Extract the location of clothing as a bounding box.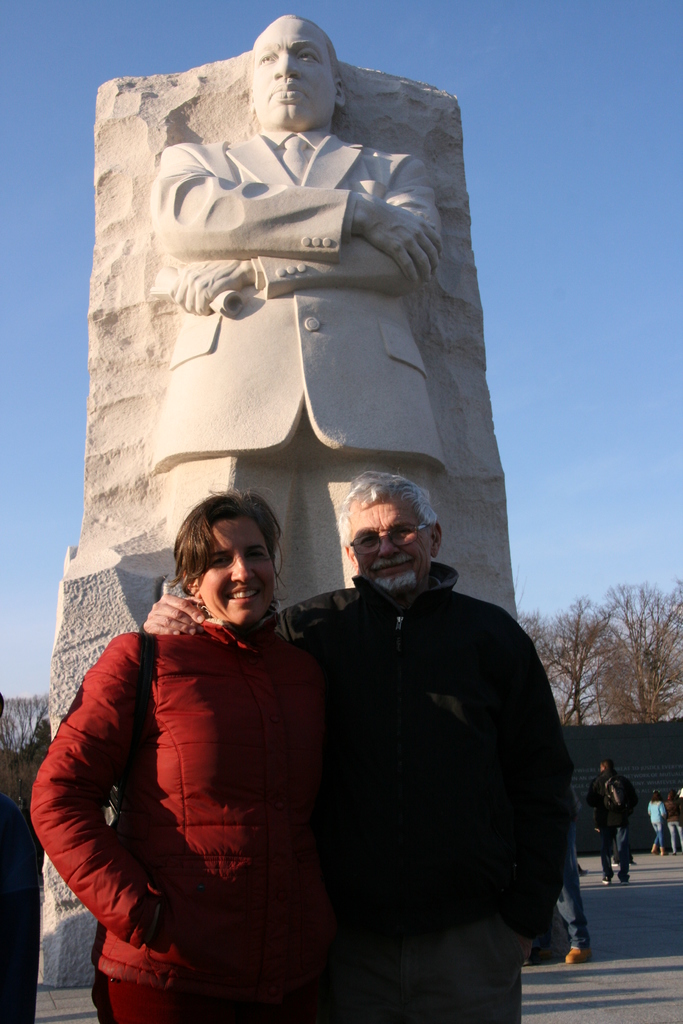
bbox=(590, 770, 630, 866).
